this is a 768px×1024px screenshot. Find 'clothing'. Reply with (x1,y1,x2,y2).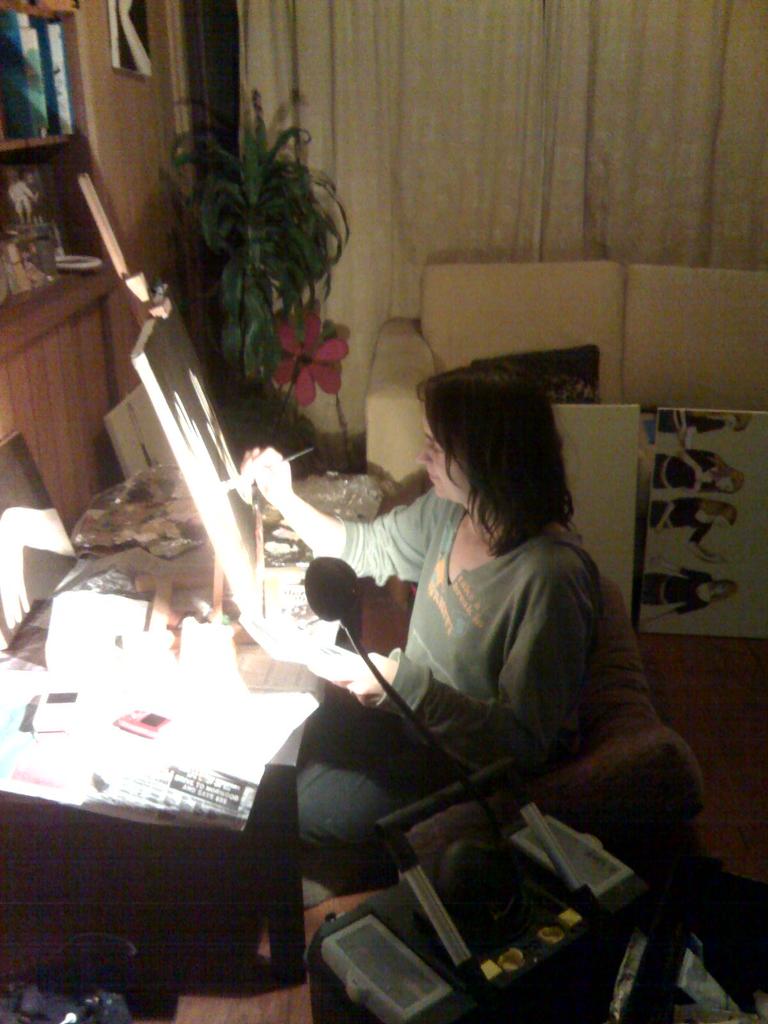
(321,419,637,857).
